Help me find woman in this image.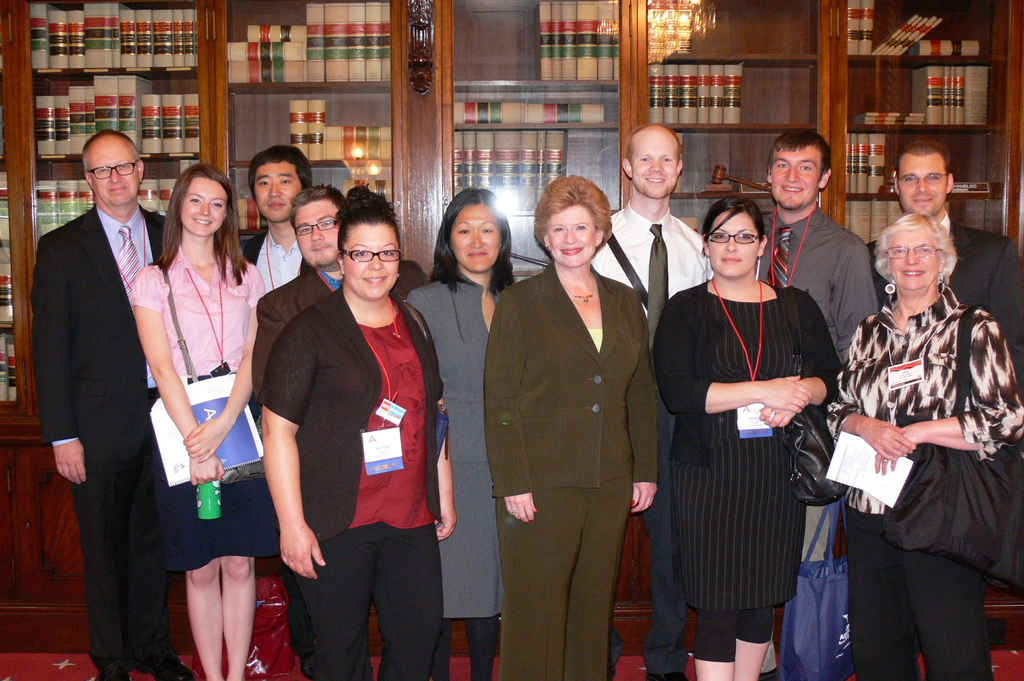
Found it: bbox=[132, 165, 264, 678].
